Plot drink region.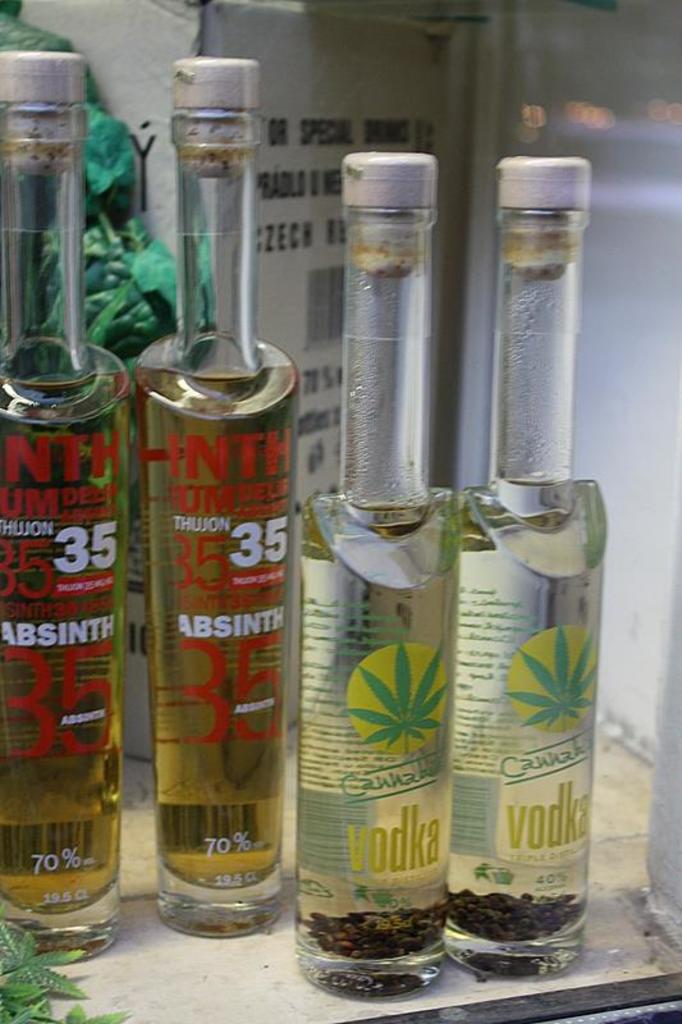
Plotted at 444:472:607:943.
